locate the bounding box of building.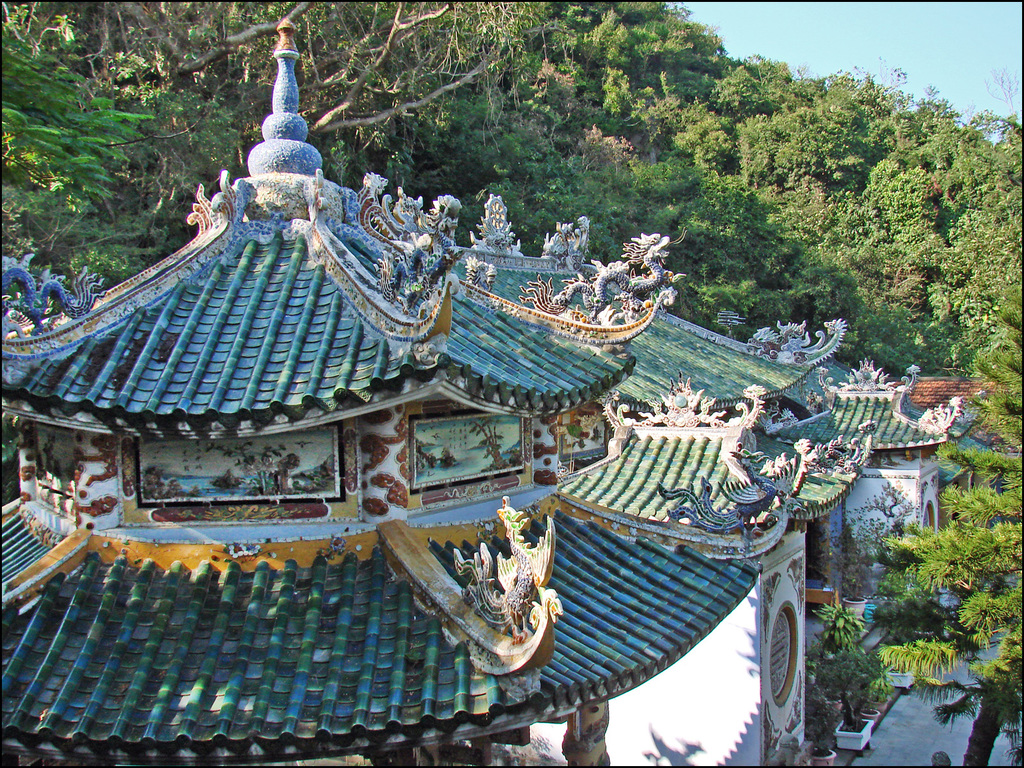
Bounding box: detection(0, 16, 1023, 767).
